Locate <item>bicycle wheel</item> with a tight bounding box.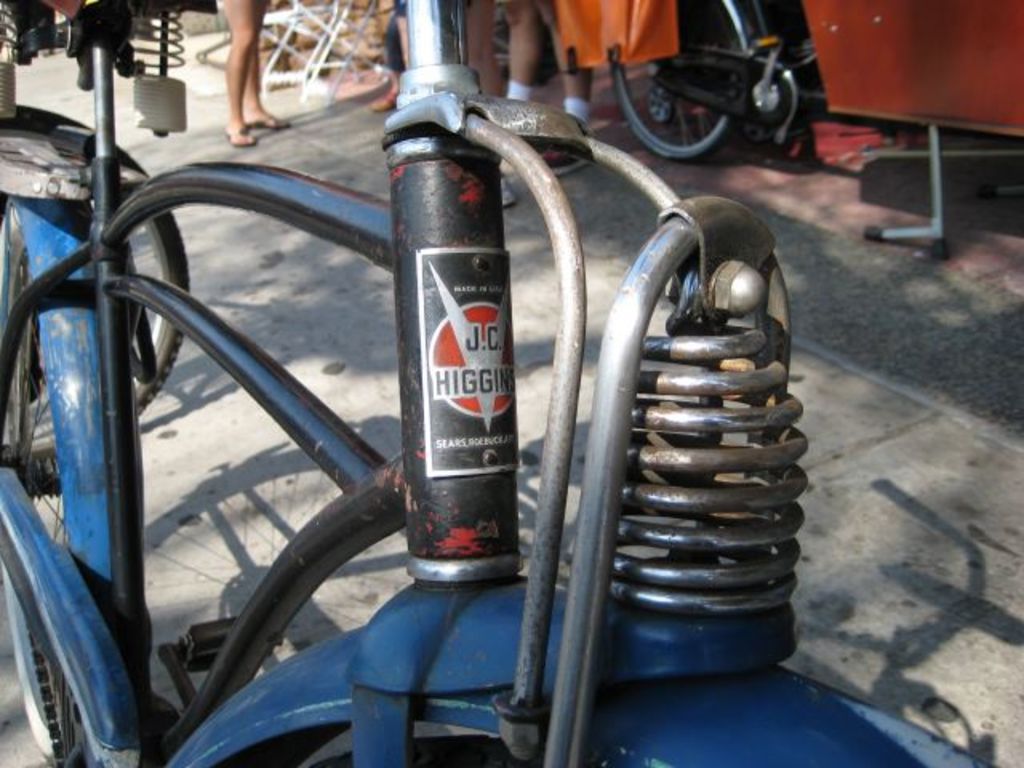
{"left": 5, "top": 99, "right": 190, "bottom": 462}.
